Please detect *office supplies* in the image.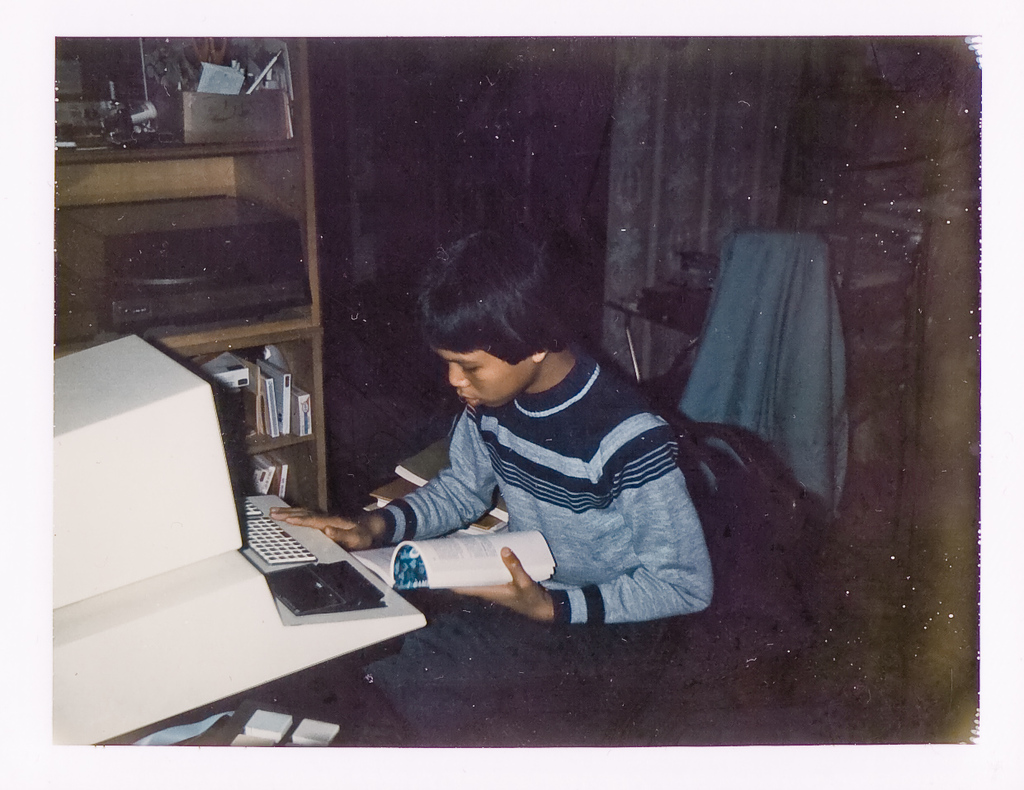
left=234, top=492, right=325, bottom=577.
